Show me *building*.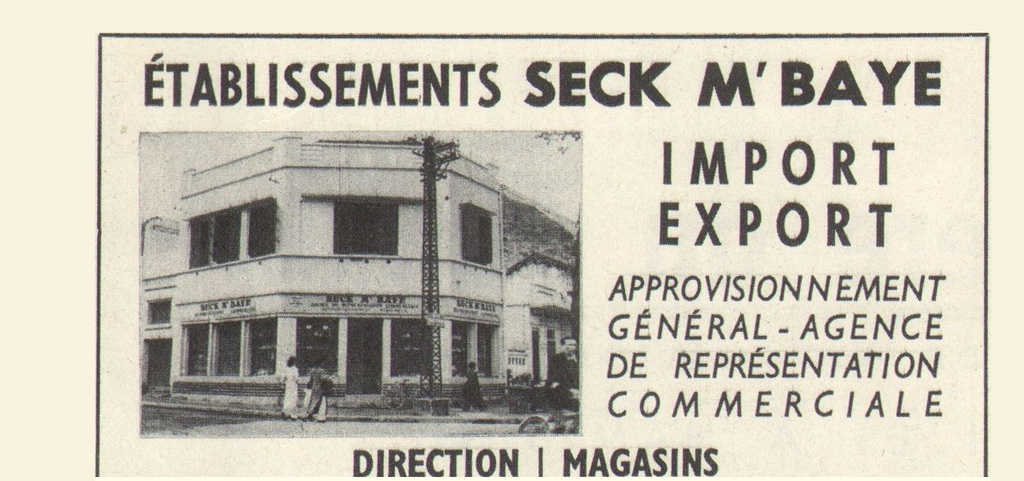
*building* is here: {"x1": 503, "y1": 182, "x2": 579, "y2": 384}.
